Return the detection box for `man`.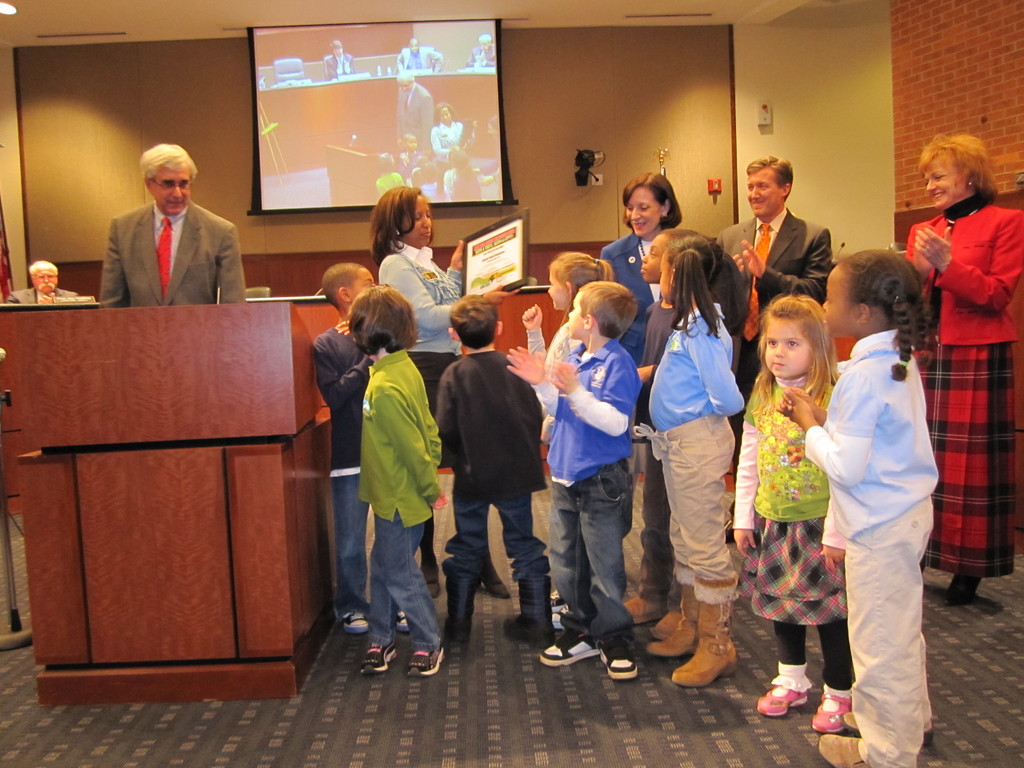
rect(394, 70, 434, 150).
